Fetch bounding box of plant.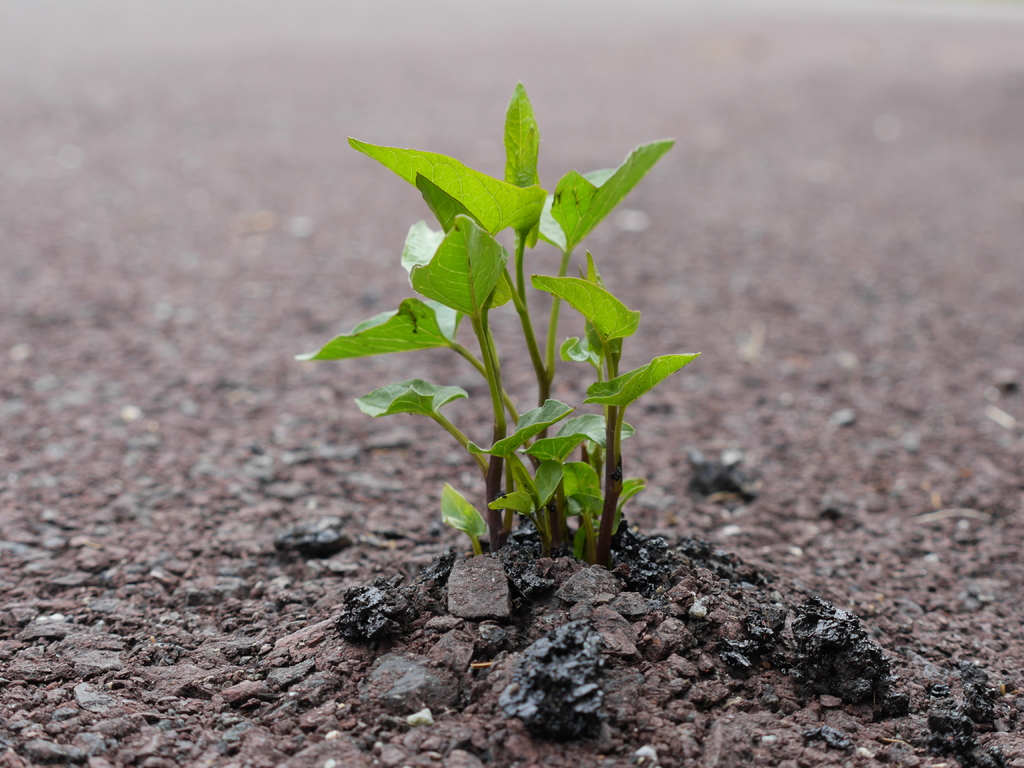
Bbox: l=288, t=80, r=703, b=566.
